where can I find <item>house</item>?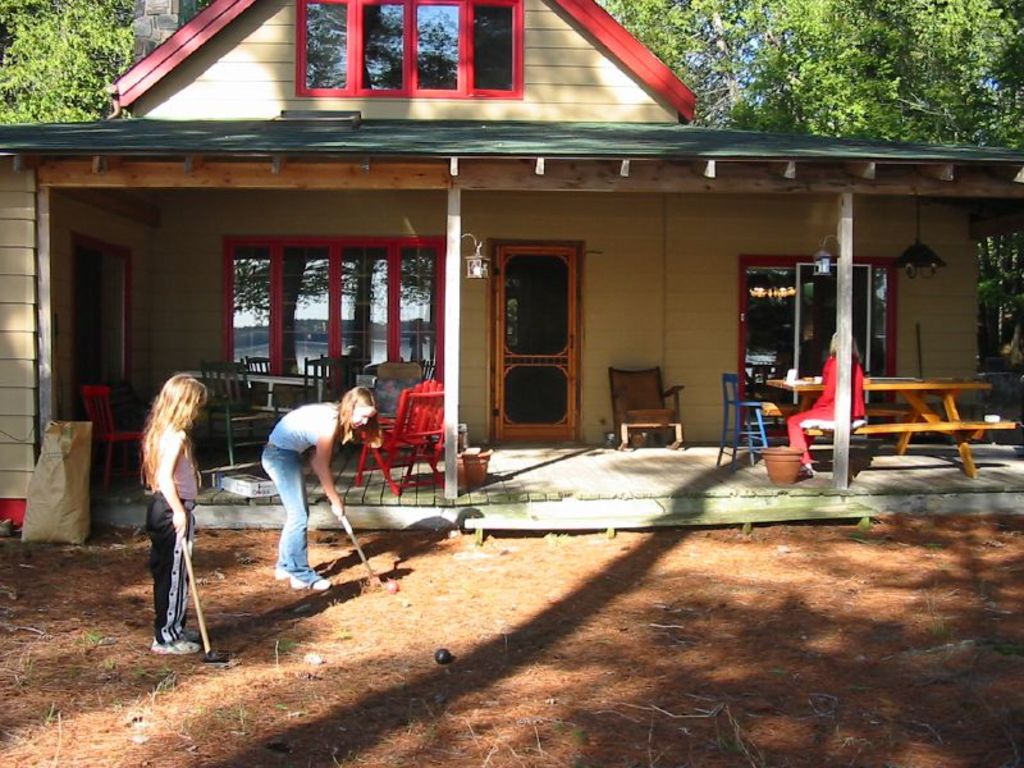
You can find it at <bbox>0, 0, 1023, 552</bbox>.
